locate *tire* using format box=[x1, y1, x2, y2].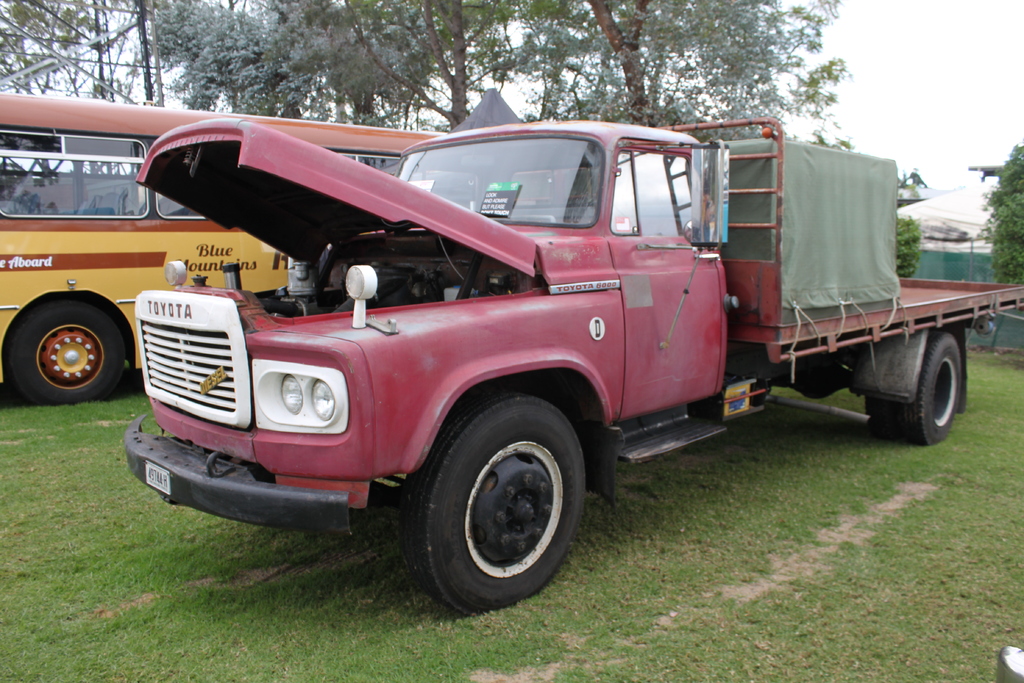
box=[401, 395, 602, 613].
